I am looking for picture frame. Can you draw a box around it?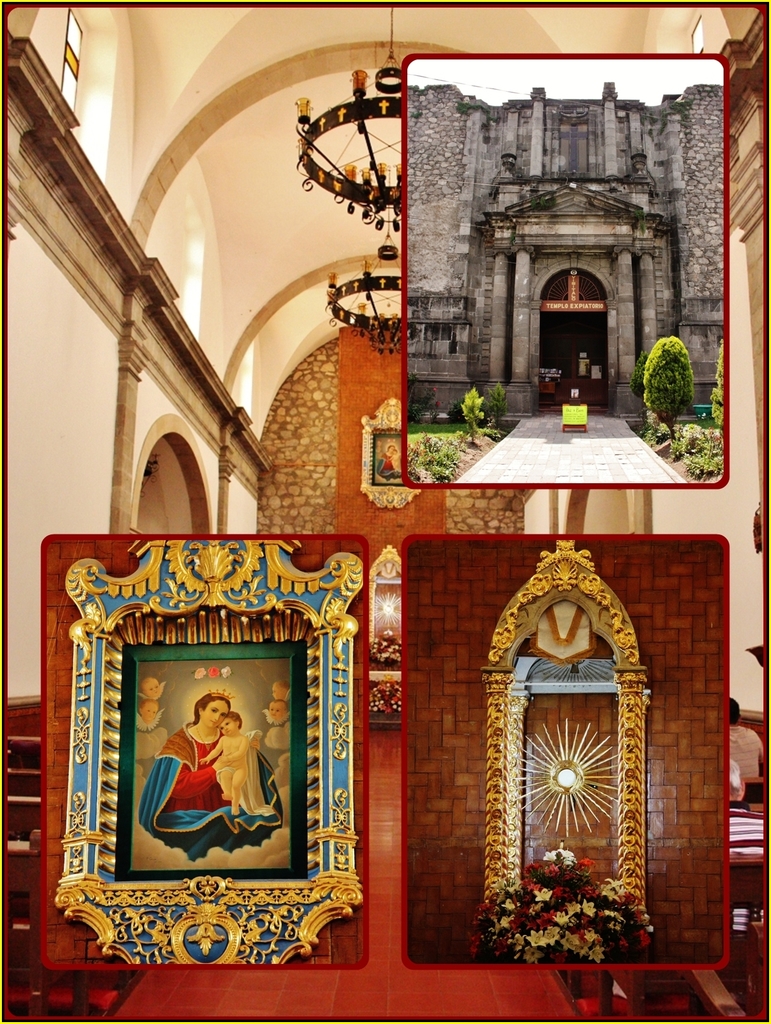
Sure, the bounding box is BBox(397, 541, 726, 975).
